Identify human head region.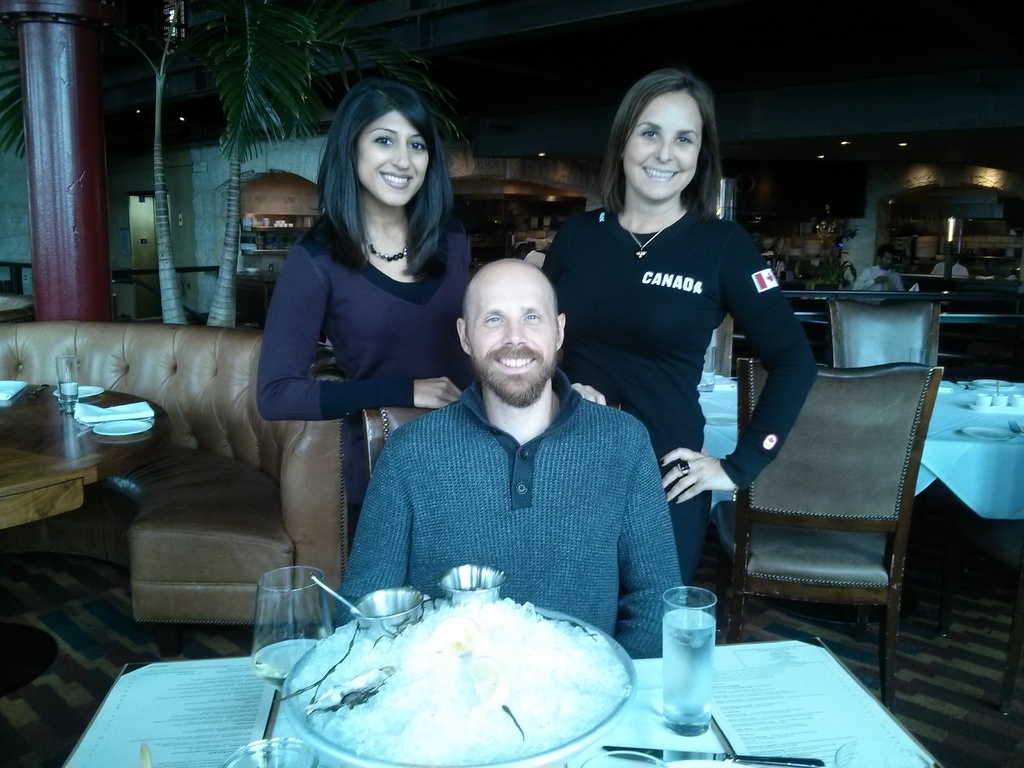
Region: bbox=(330, 79, 442, 209).
